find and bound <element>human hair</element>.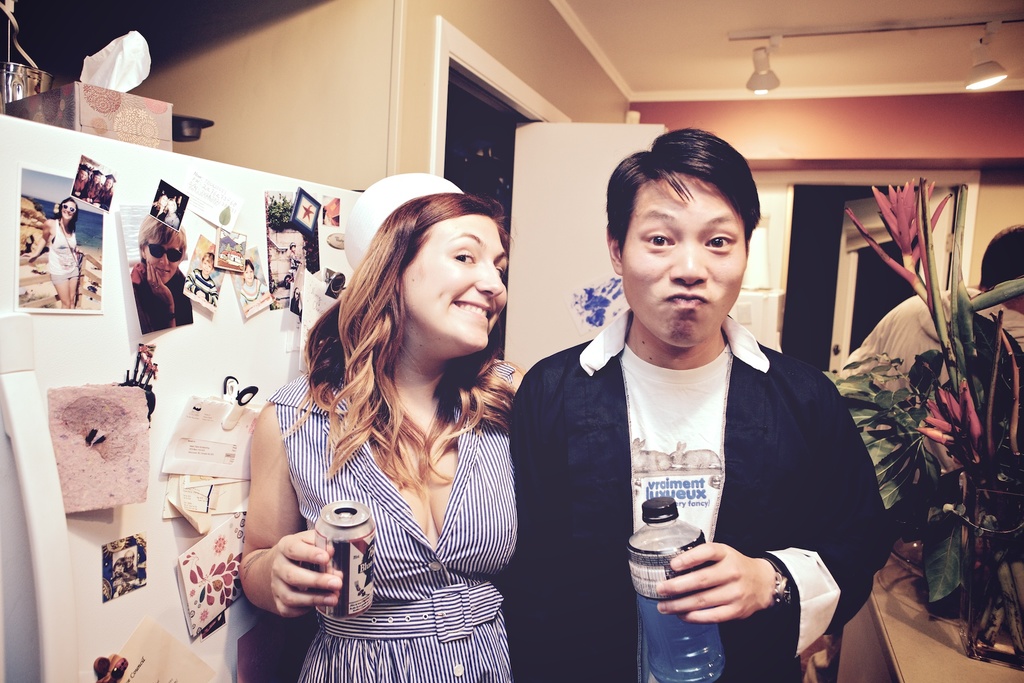
Bound: <bbox>201, 252, 216, 268</bbox>.
